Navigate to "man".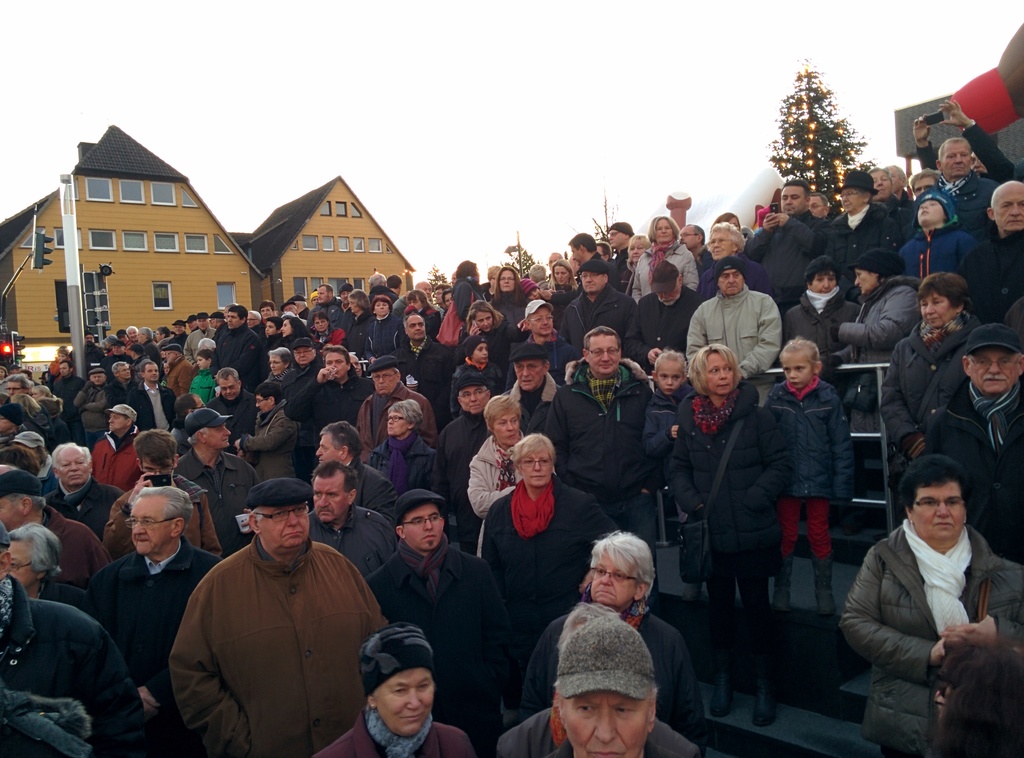
Navigation target: (x1=150, y1=470, x2=393, y2=757).
